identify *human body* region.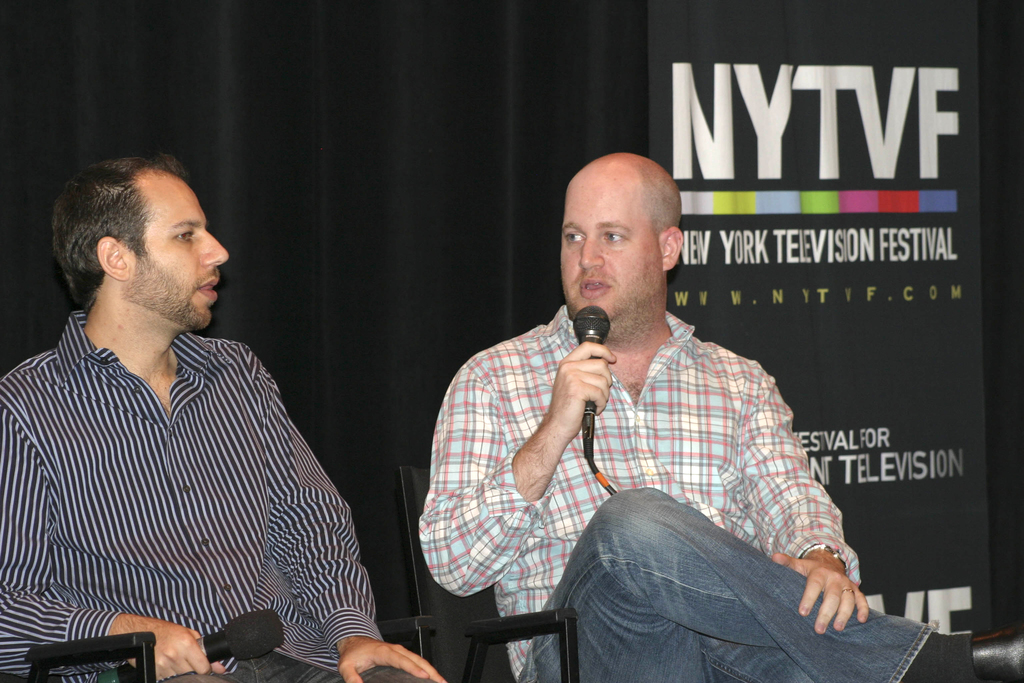
Region: 419 156 840 682.
